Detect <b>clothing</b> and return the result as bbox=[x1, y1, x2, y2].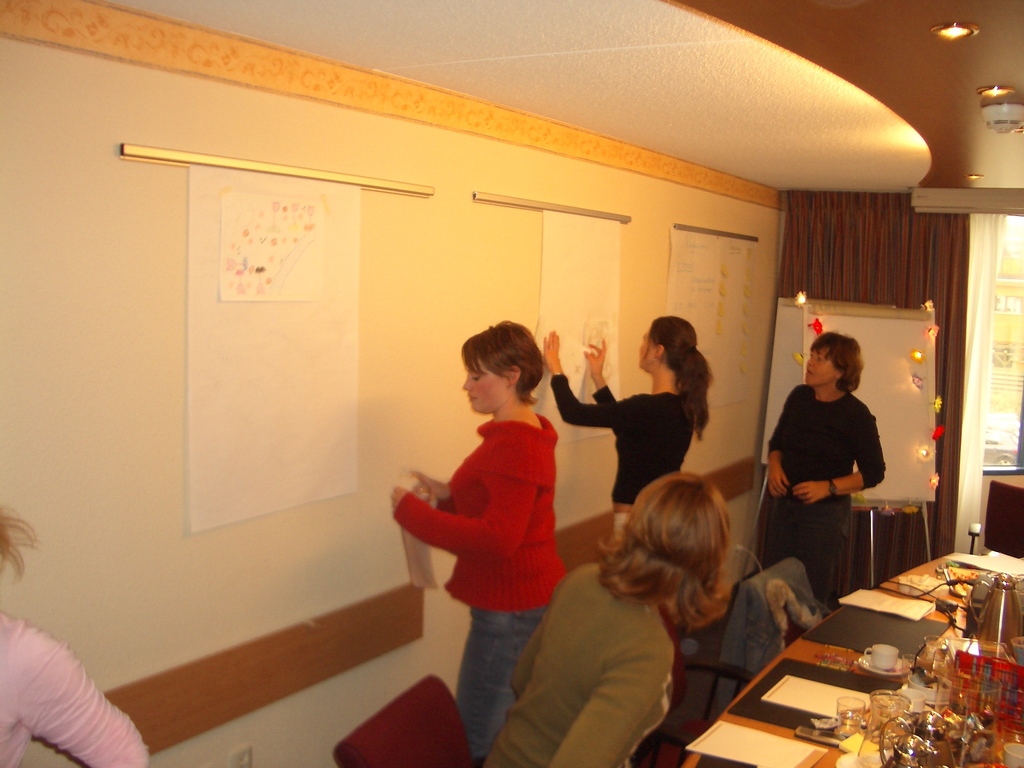
bbox=[556, 381, 701, 498].
